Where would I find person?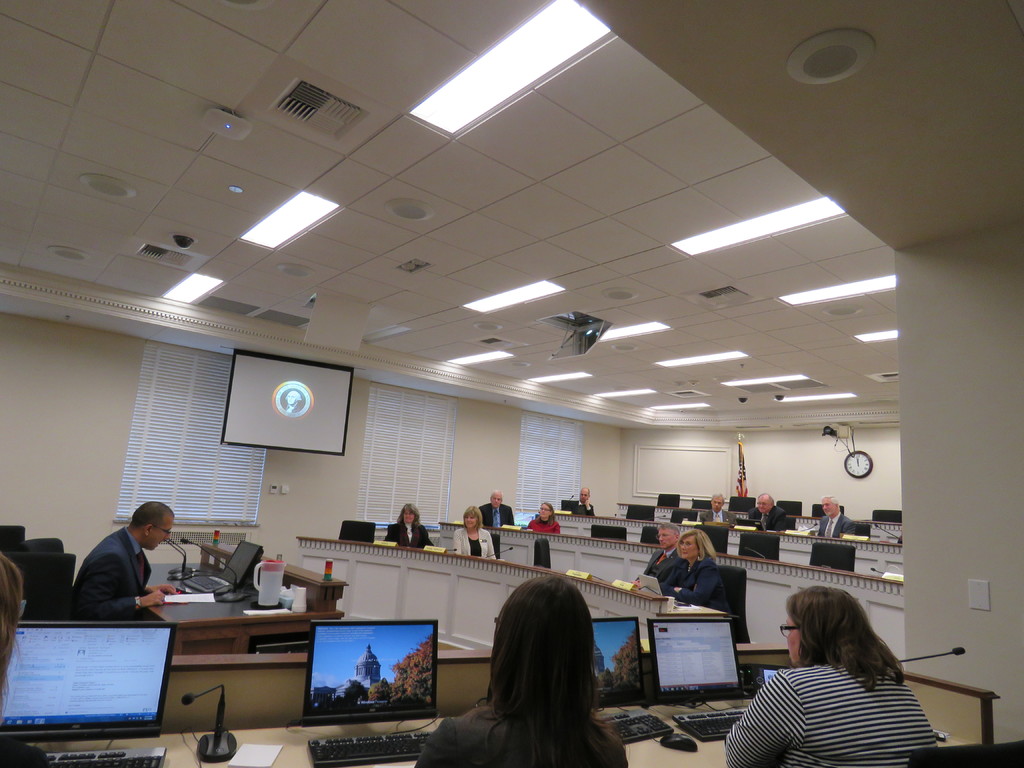
At select_region(642, 520, 684, 585).
